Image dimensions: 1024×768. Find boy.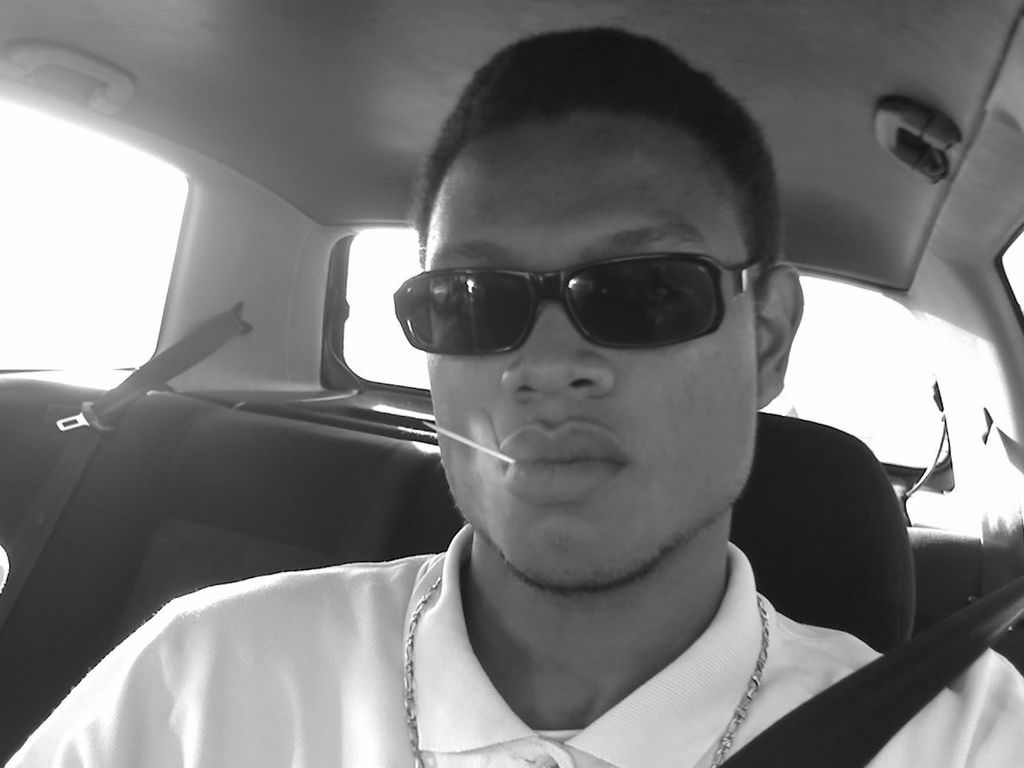
0 24 1023 767.
